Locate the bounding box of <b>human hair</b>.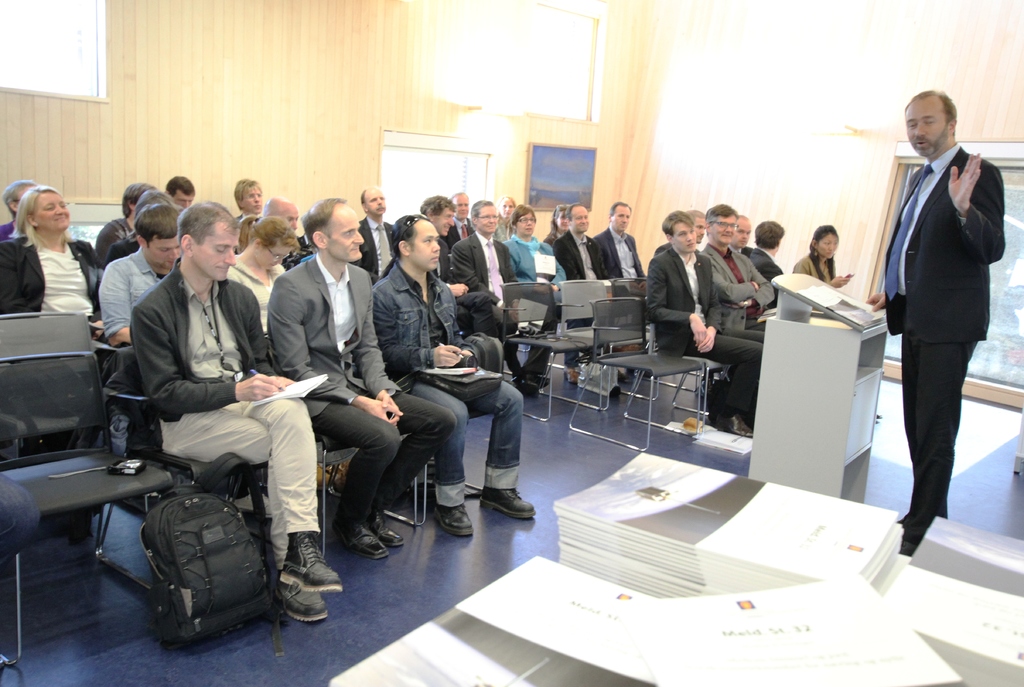
Bounding box: rect(470, 198, 492, 230).
